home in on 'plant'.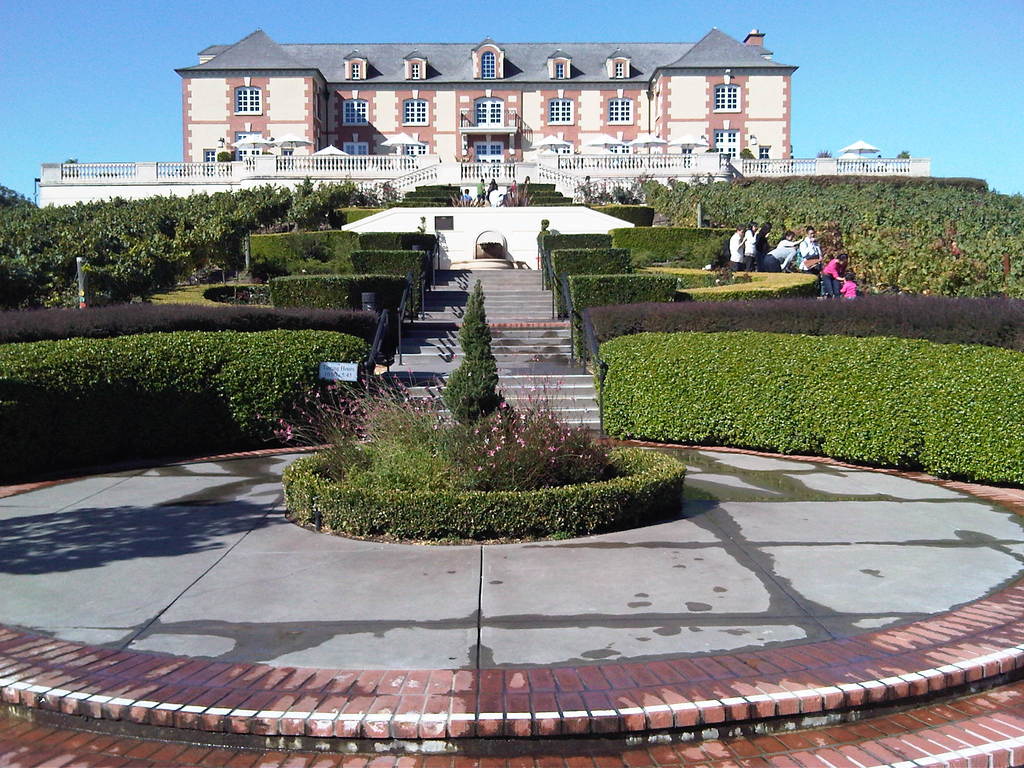
Homed in at bbox(207, 346, 328, 452).
